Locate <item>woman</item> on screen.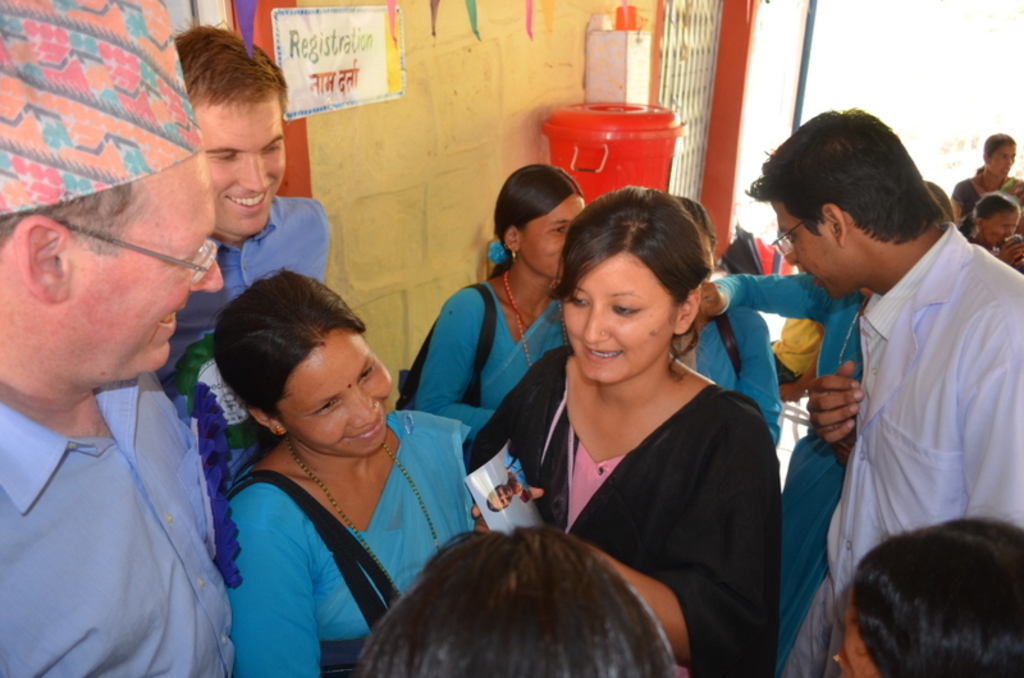
On screen at box=[192, 266, 488, 677].
